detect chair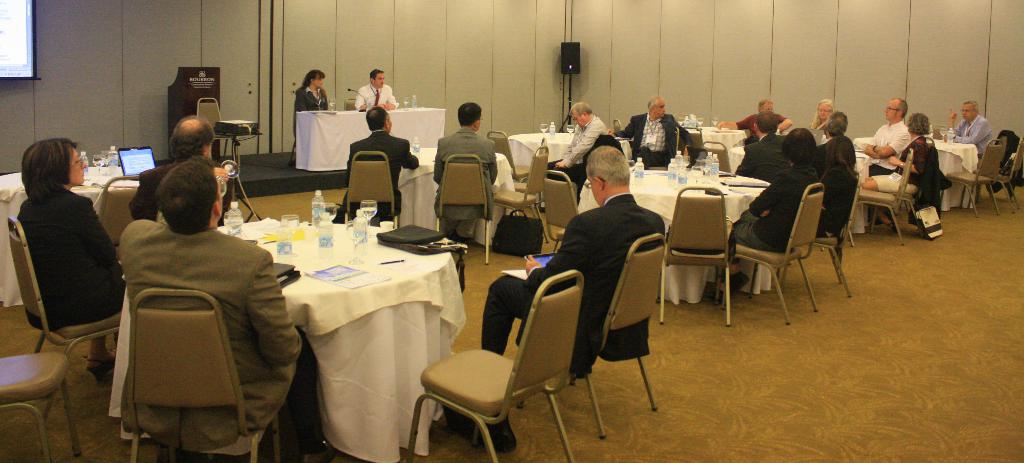
(938, 145, 1003, 220)
